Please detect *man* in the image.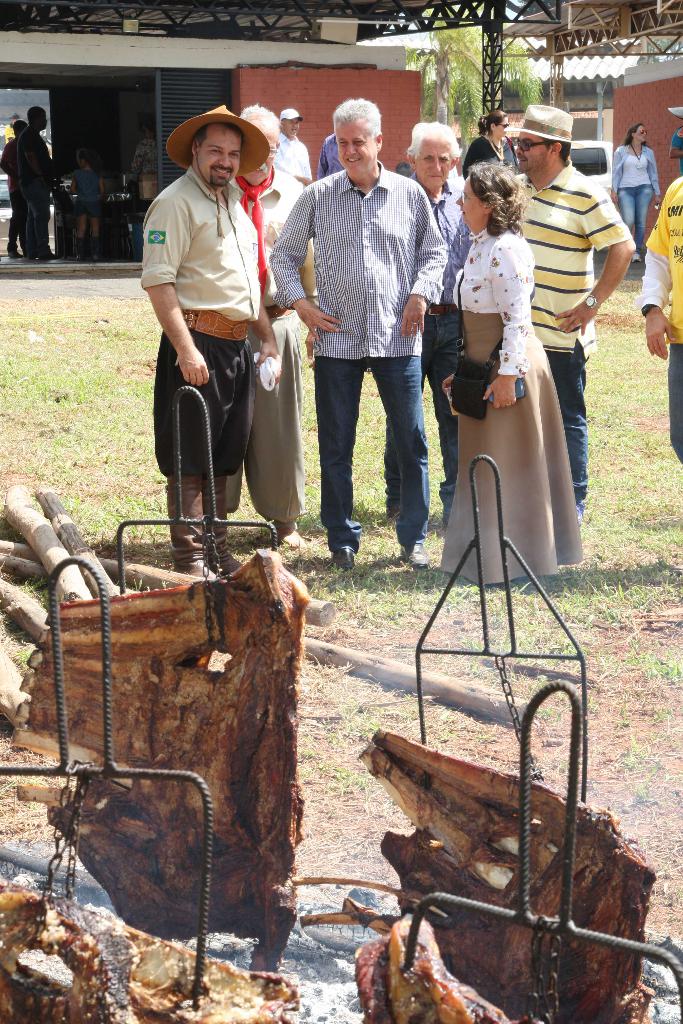
131,124,281,572.
